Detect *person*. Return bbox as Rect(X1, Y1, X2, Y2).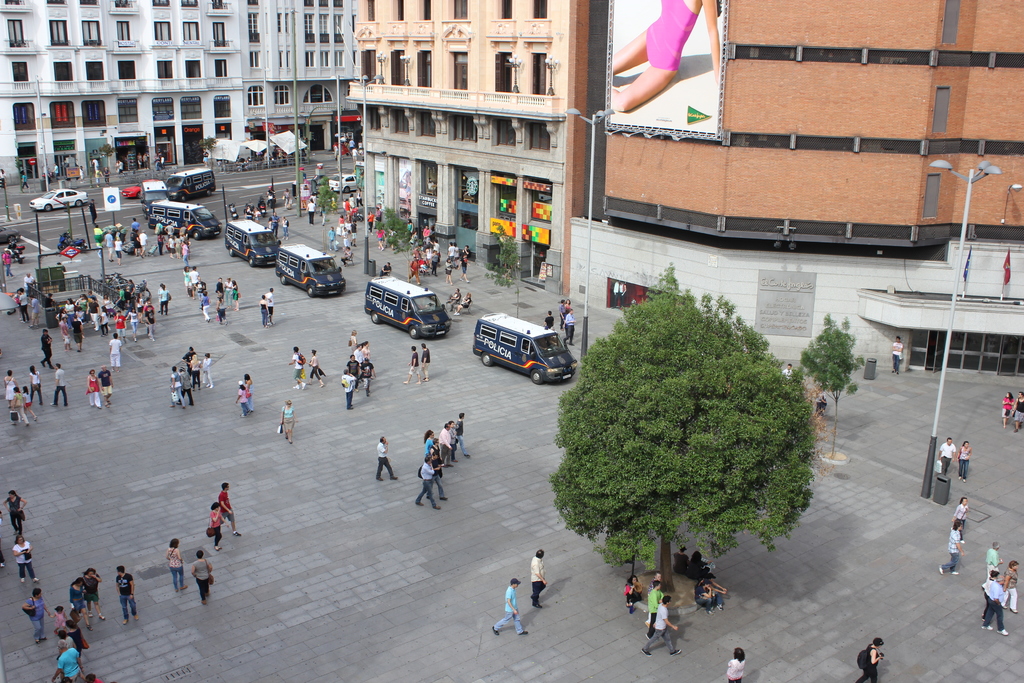
Rect(85, 369, 100, 409).
